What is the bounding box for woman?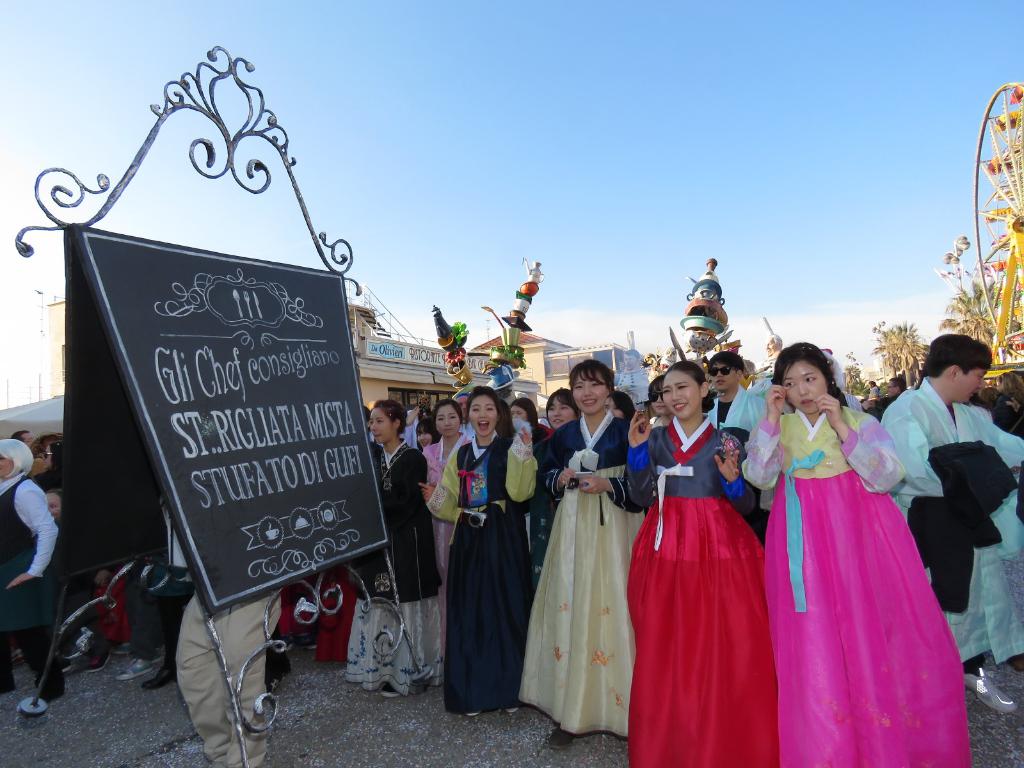
746 348 963 756.
